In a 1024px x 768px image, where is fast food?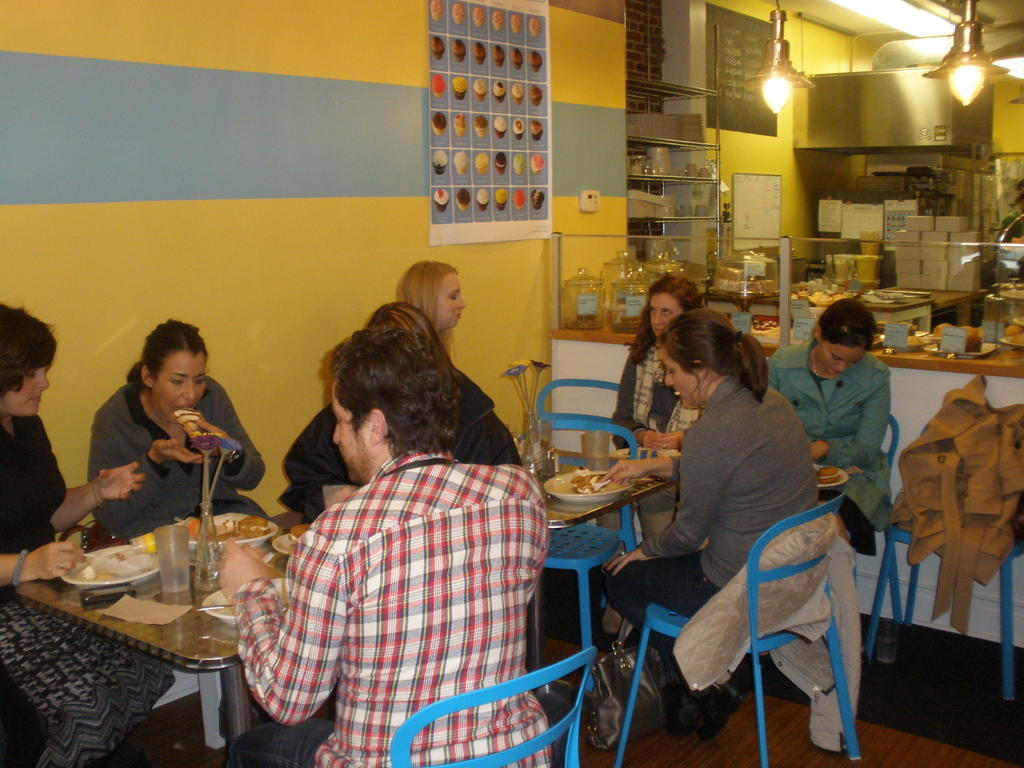
173, 406, 204, 437.
